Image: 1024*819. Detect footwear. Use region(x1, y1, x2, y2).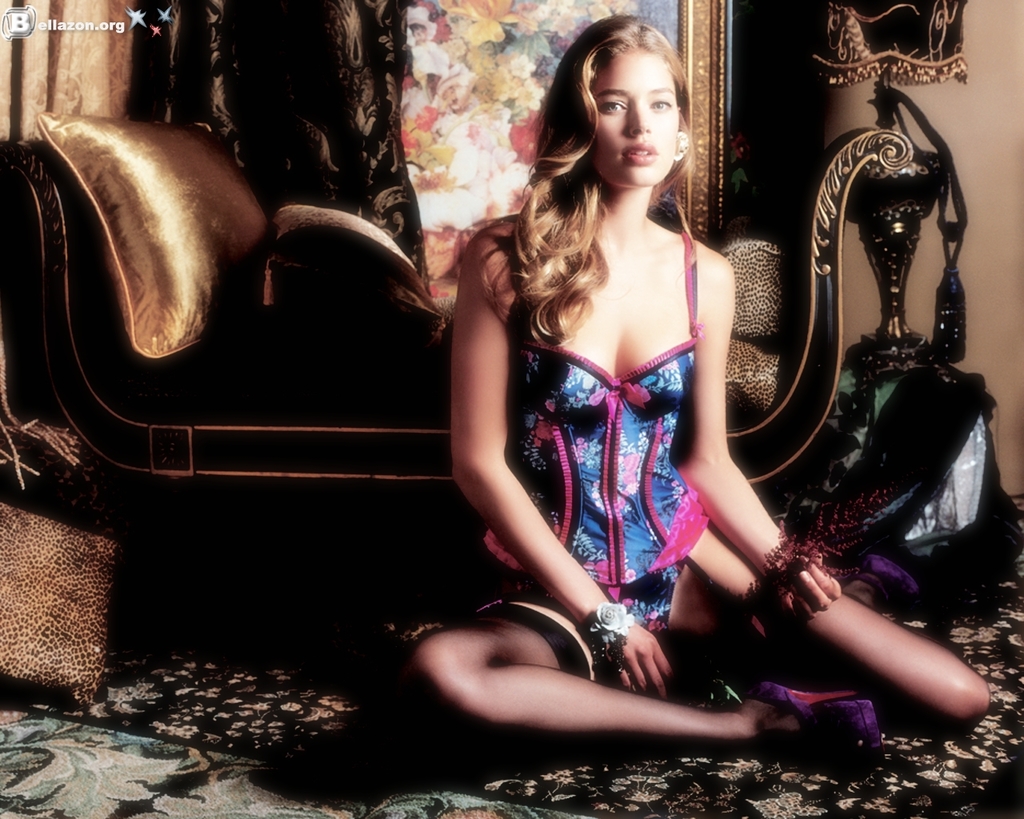
region(834, 554, 927, 612).
